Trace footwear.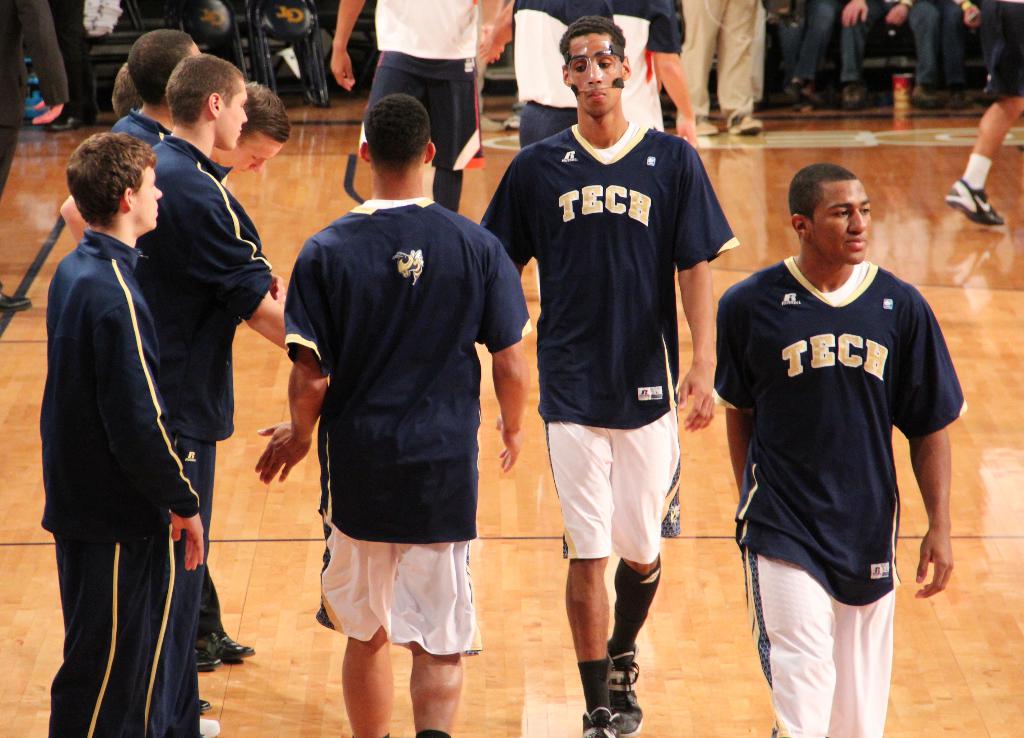
Traced to pyautogui.locateOnScreen(220, 632, 257, 662).
